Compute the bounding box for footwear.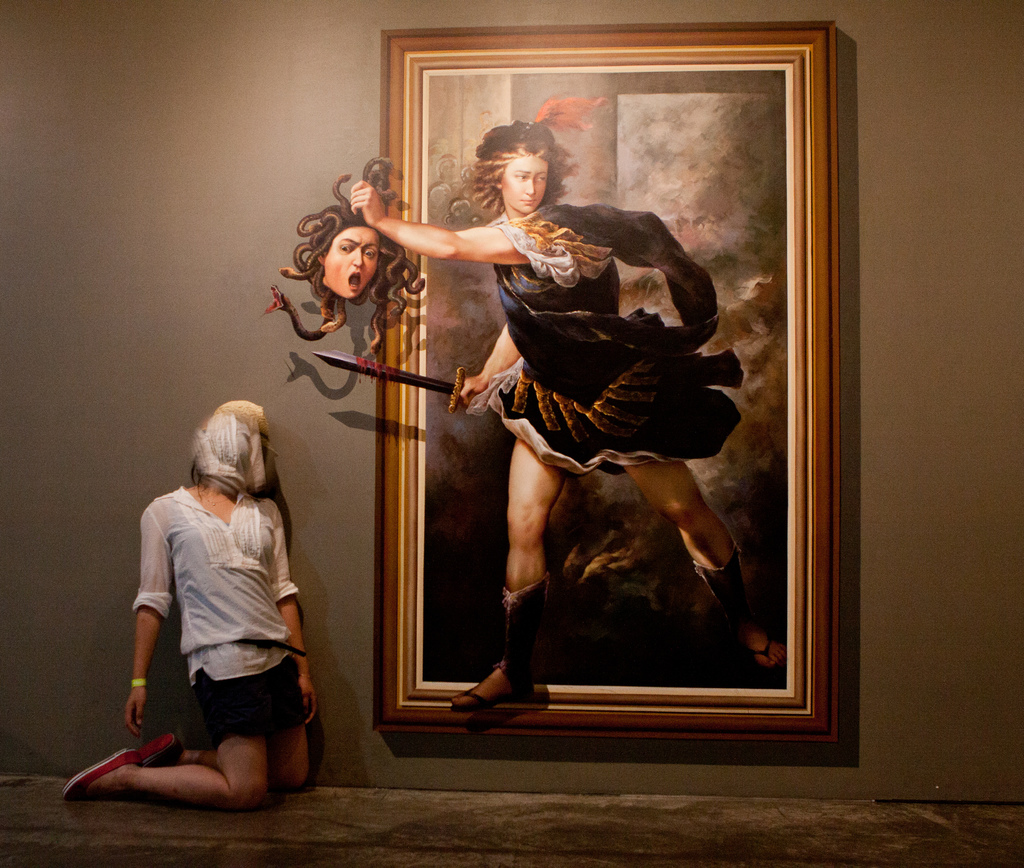
(x1=60, y1=746, x2=134, y2=798).
